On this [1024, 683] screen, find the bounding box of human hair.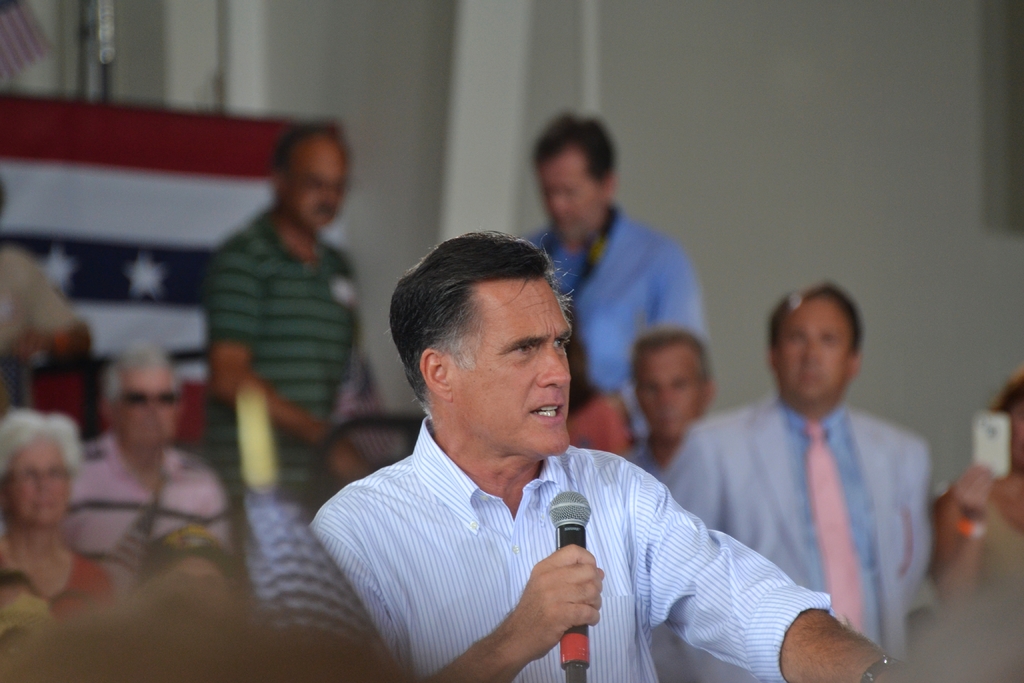
Bounding box: [383, 228, 584, 421].
